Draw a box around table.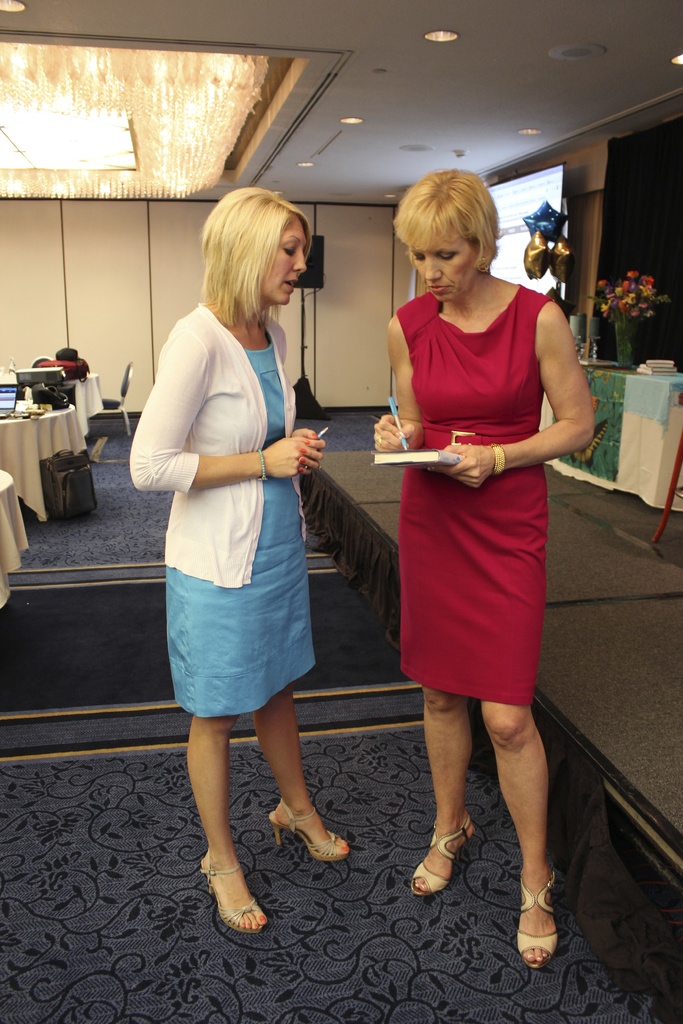
select_region(0, 387, 75, 528).
